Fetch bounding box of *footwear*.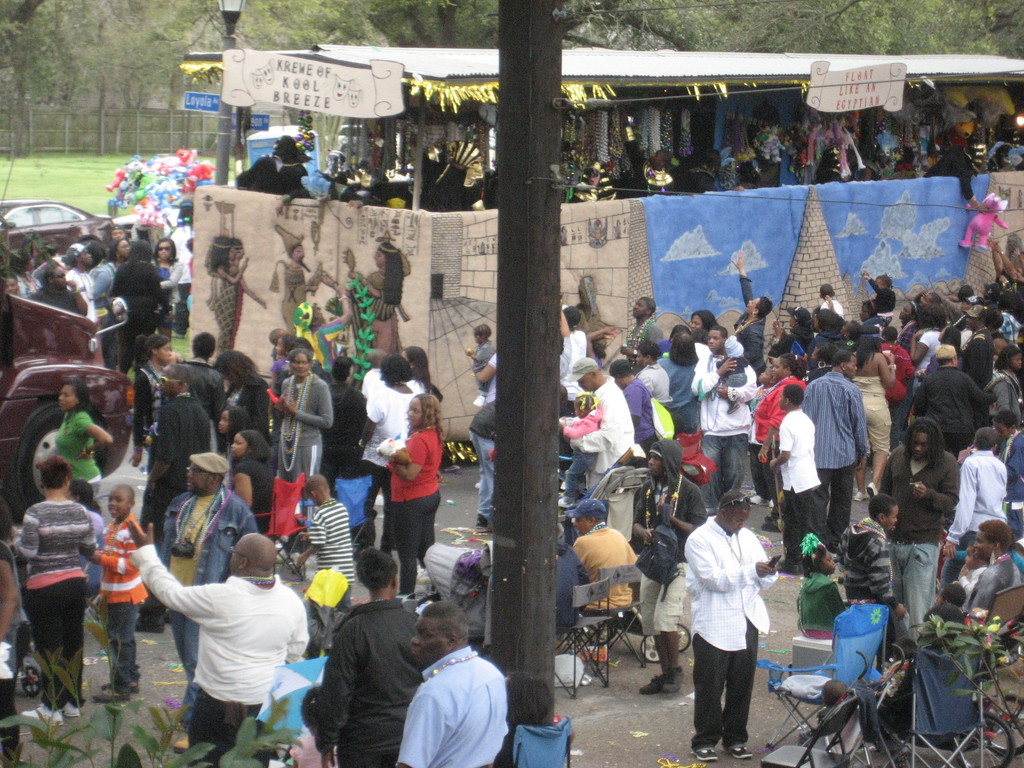
Bbox: (left=639, top=673, right=660, bottom=694).
